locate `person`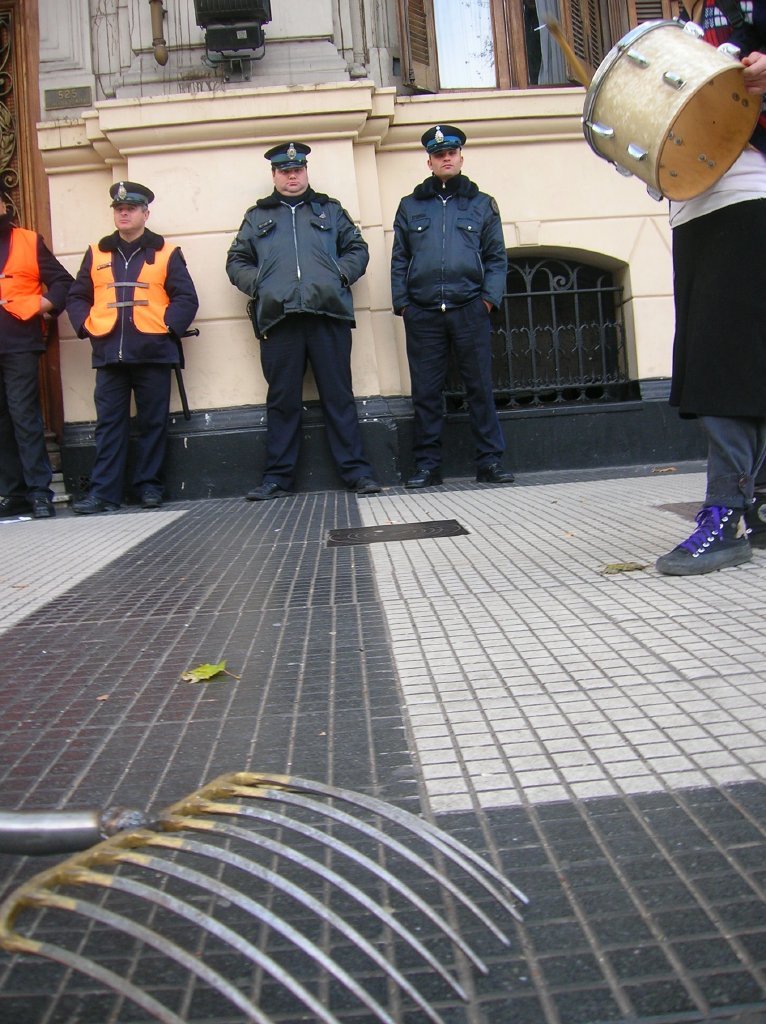
detection(0, 187, 71, 521)
